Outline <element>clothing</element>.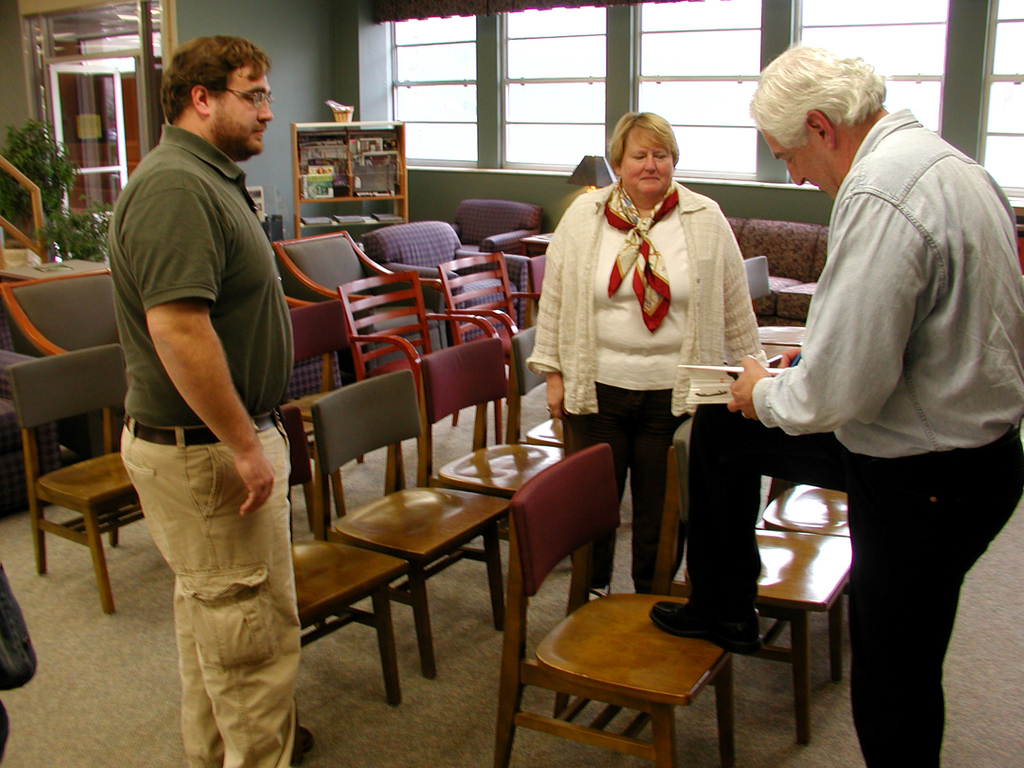
Outline: <region>566, 385, 731, 622</region>.
